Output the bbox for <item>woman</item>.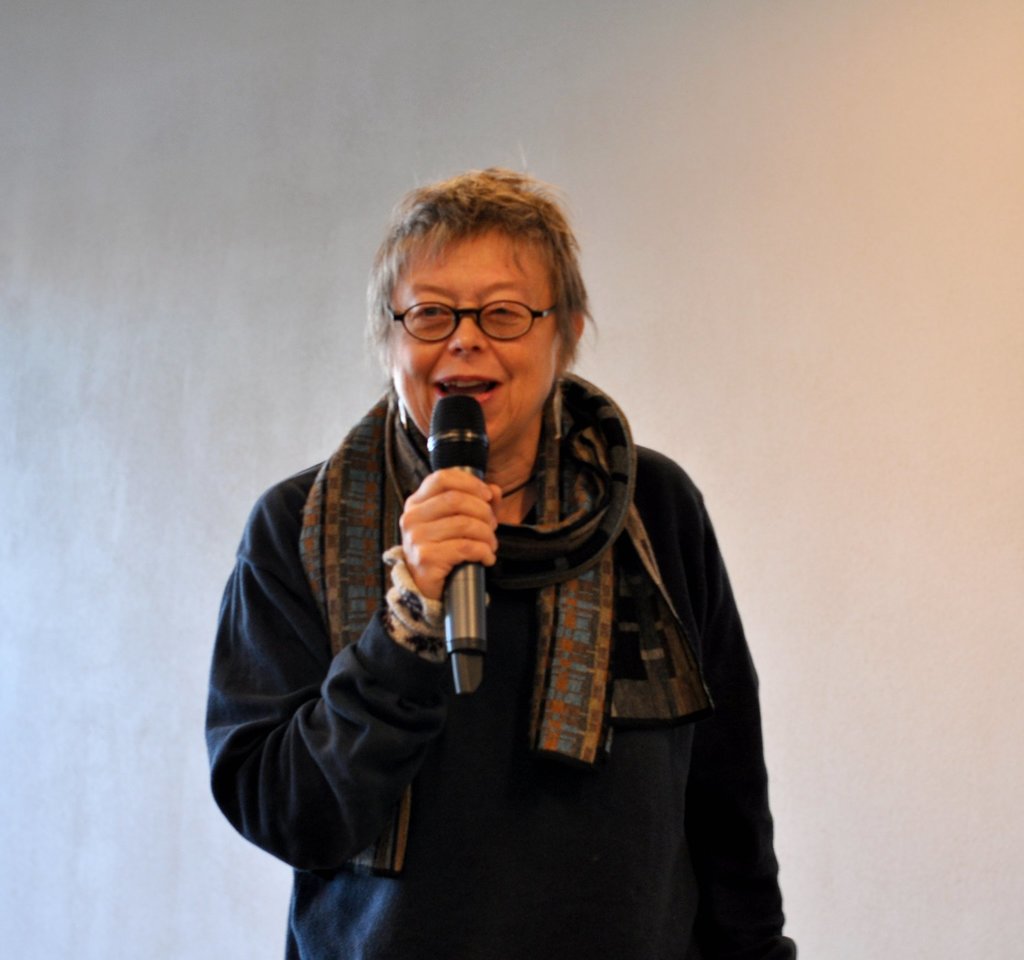
left=201, top=163, right=799, bottom=959.
